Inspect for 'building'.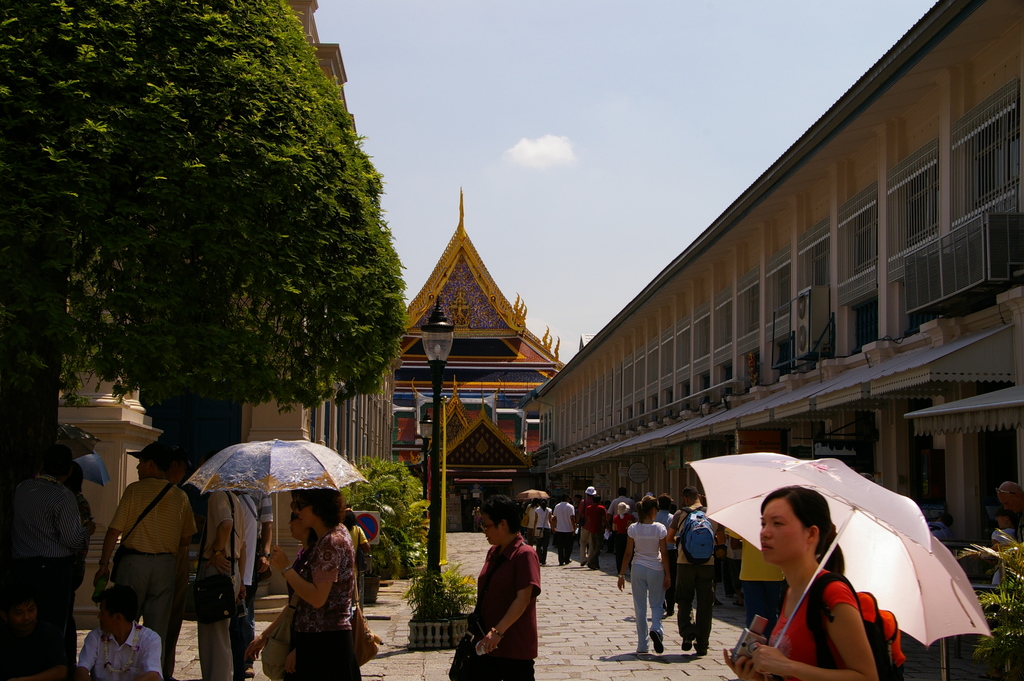
Inspection: (530, 0, 1023, 543).
